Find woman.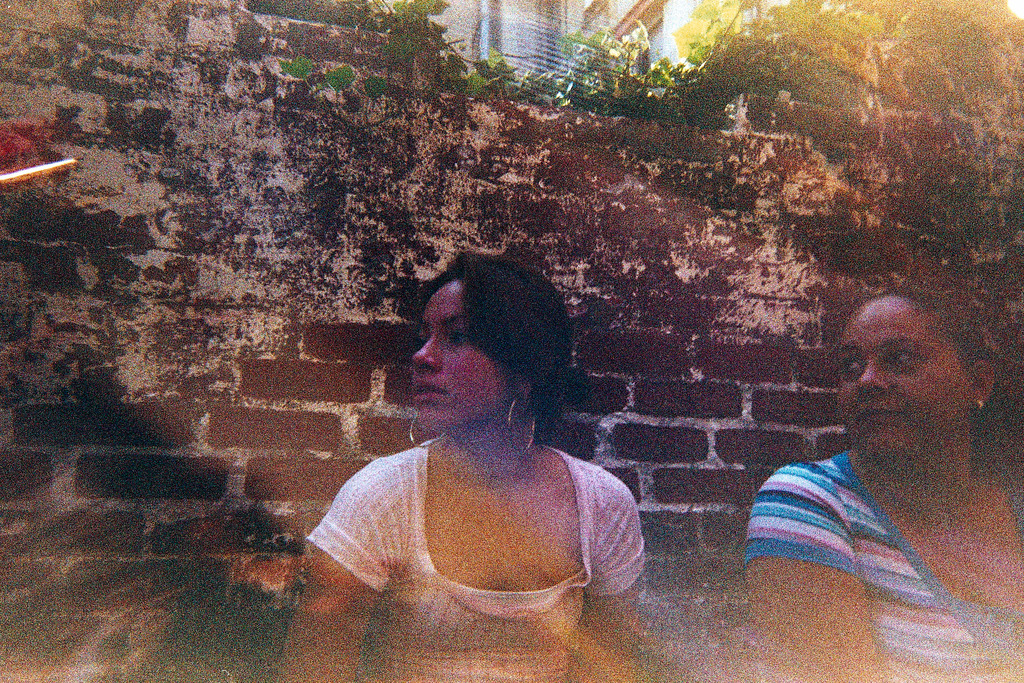
bbox=(289, 250, 651, 682).
